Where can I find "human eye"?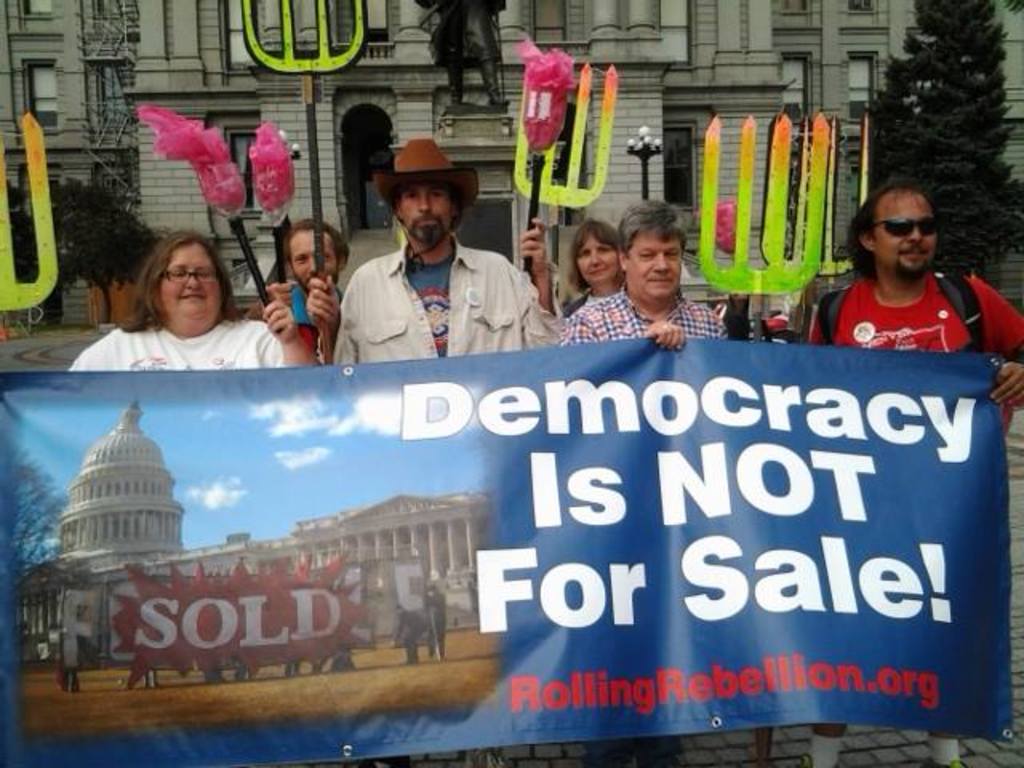
You can find it at 296,254,307,264.
